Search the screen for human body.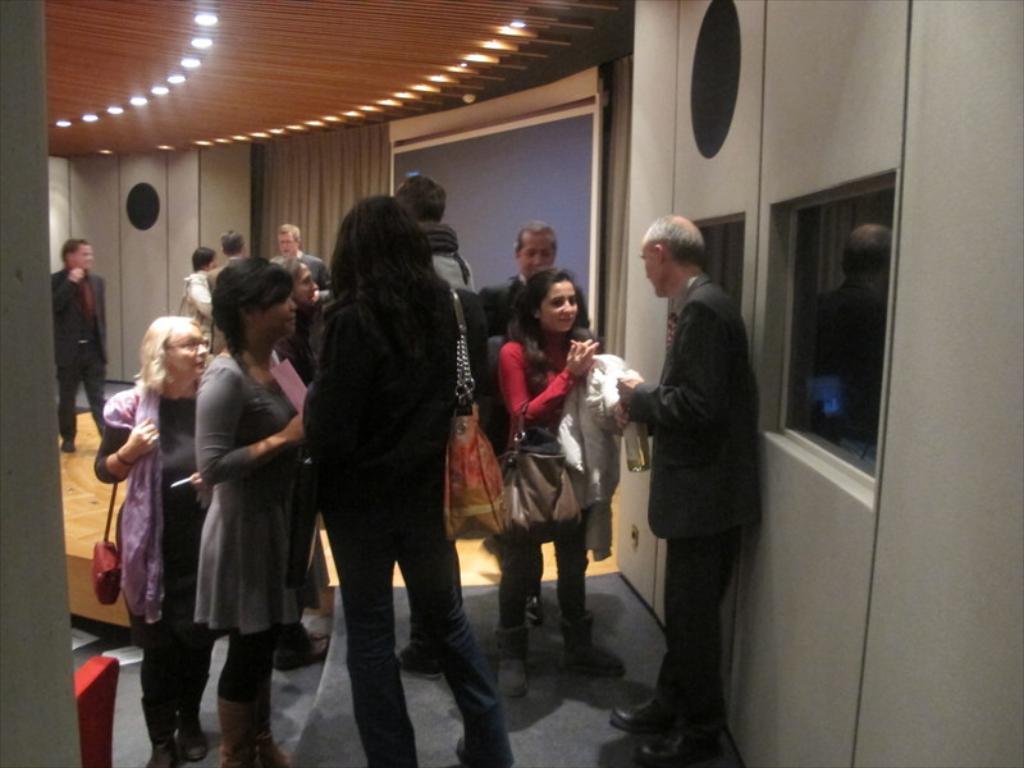
Found at (218, 228, 241, 265).
